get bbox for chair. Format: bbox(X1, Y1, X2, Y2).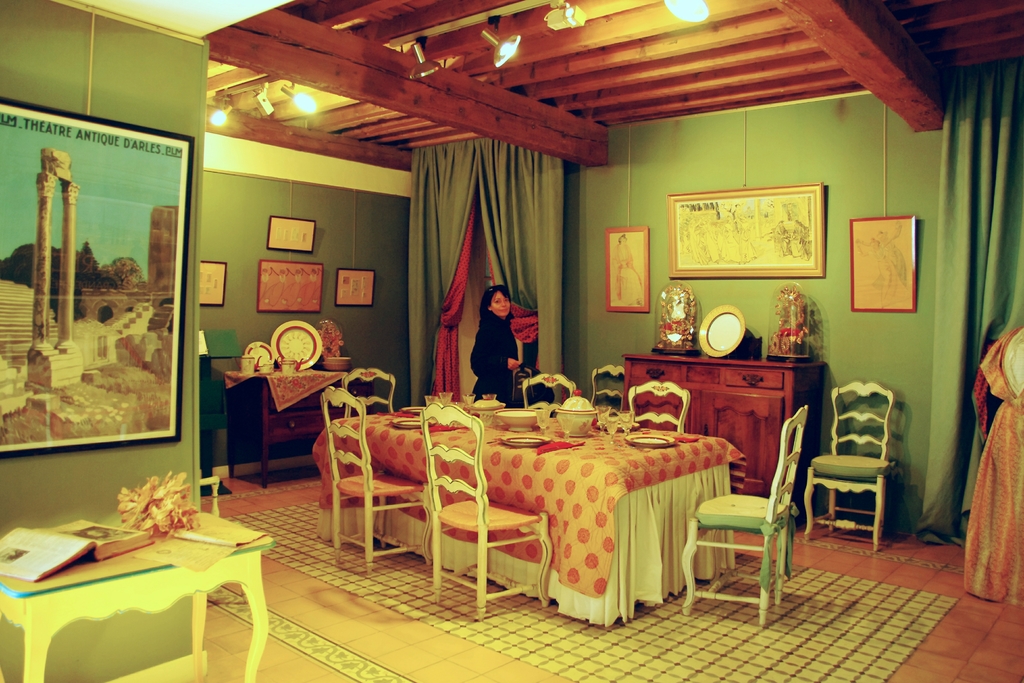
bbox(623, 378, 690, 434).
